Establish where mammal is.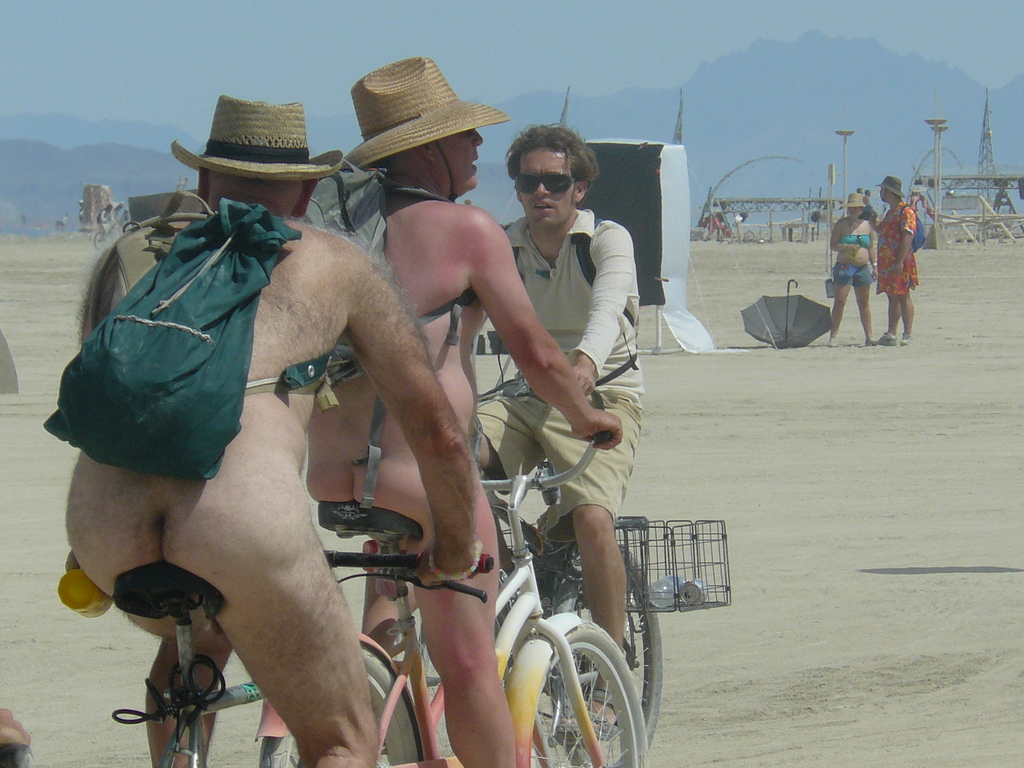
Established at box(822, 191, 876, 347).
